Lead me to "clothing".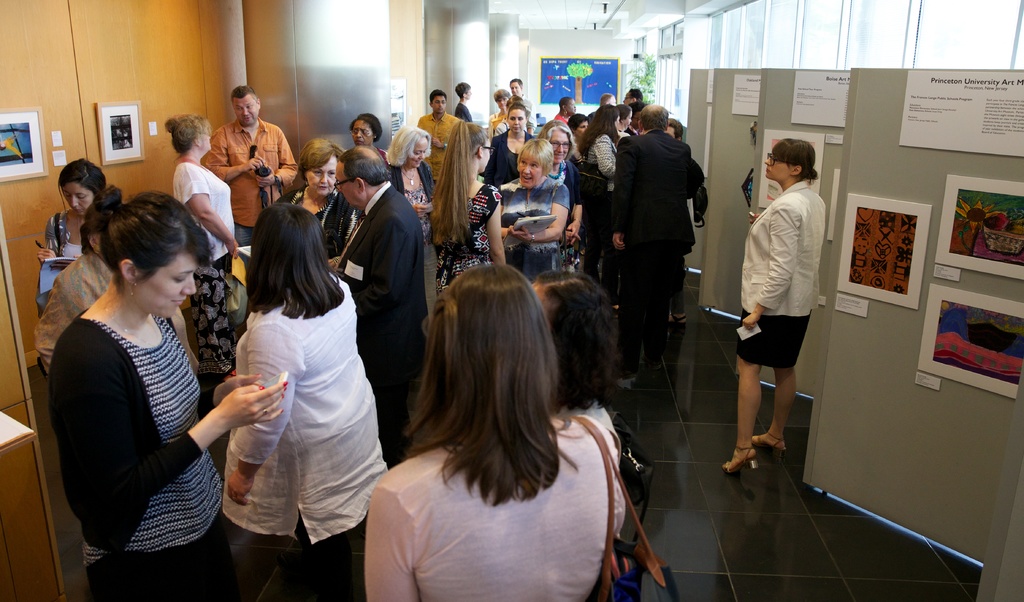
Lead to [left=735, top=176, right=830, bottom=367].
